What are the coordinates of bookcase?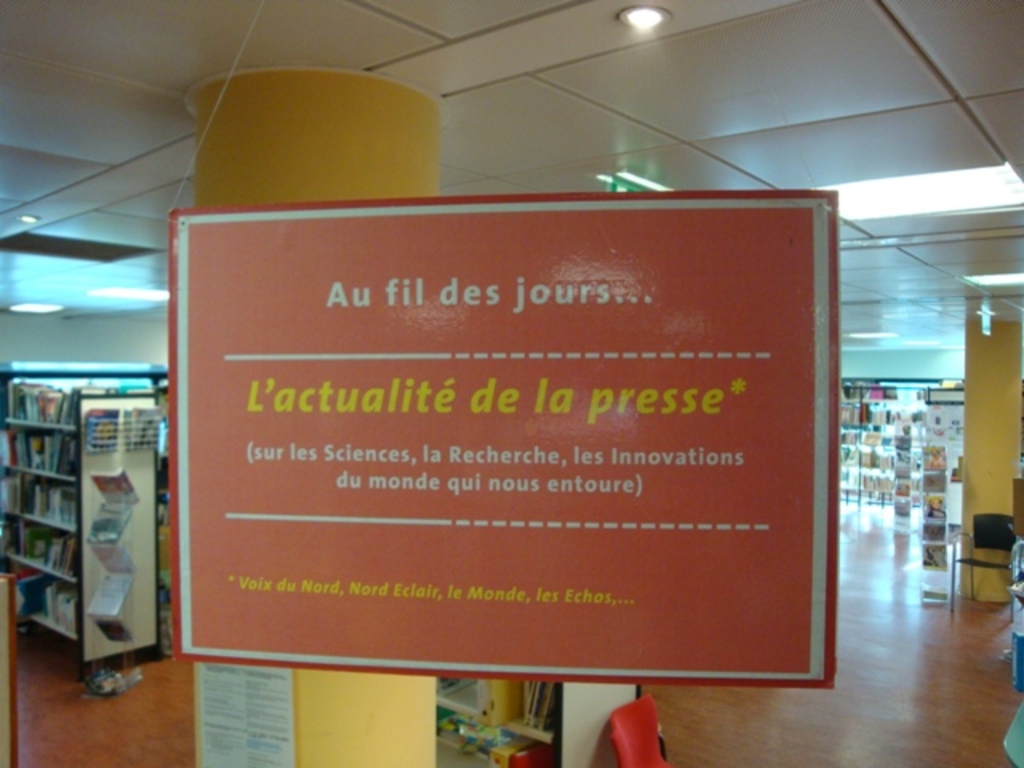
[434,674,646,766].
